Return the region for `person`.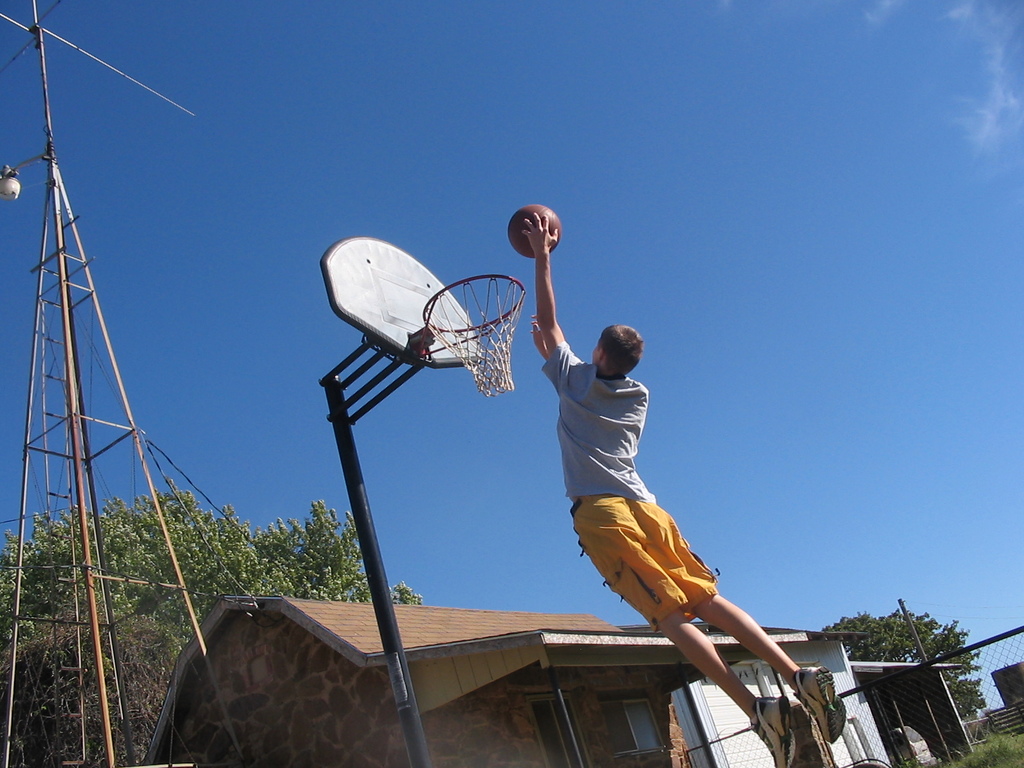
[522,210,847,767].
